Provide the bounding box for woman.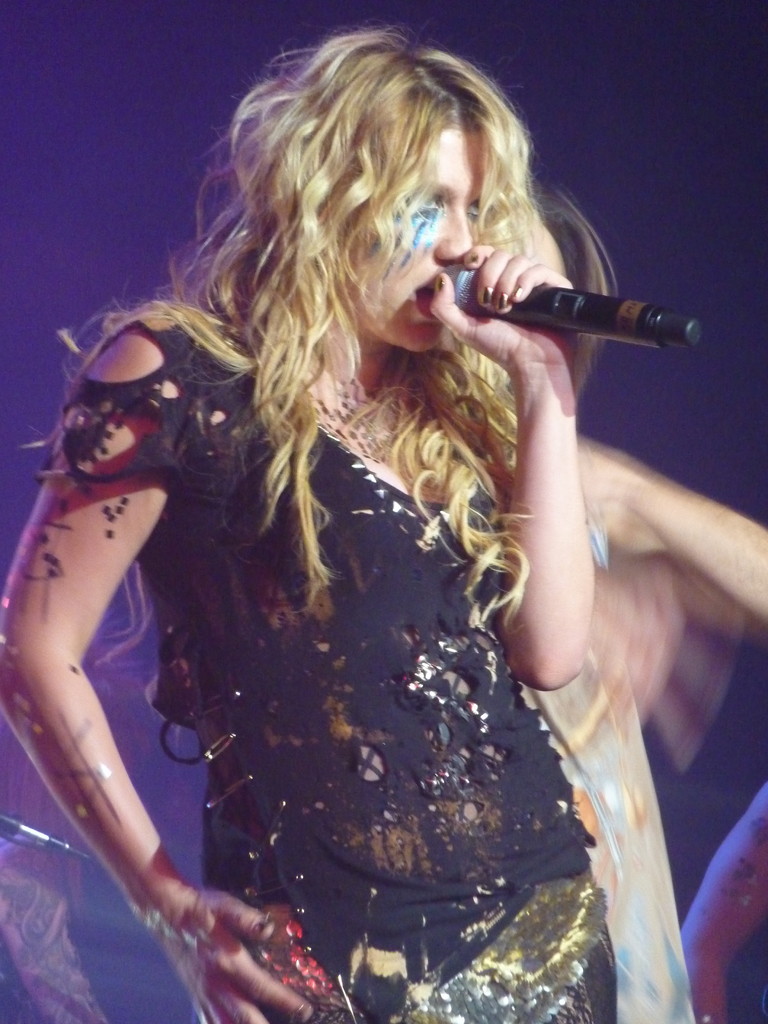
(x1=27, y1=40, x2=710, y2=1005).
